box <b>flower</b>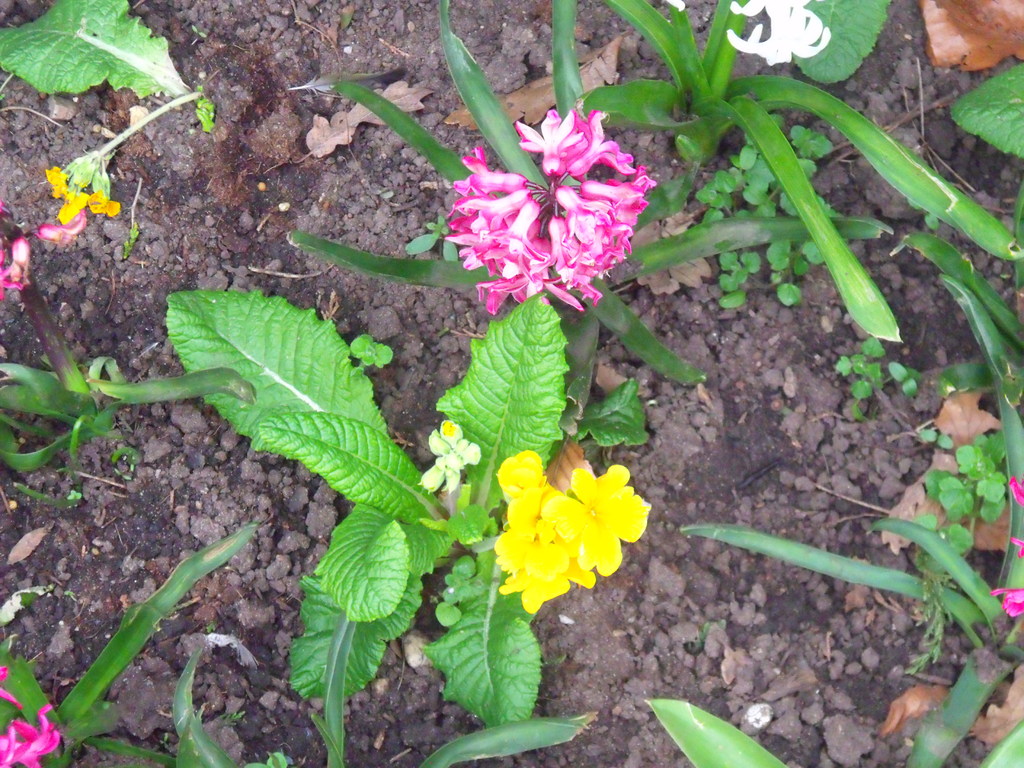
{"left": 88, "top": 161, "right": 125, "bottom": 214}
